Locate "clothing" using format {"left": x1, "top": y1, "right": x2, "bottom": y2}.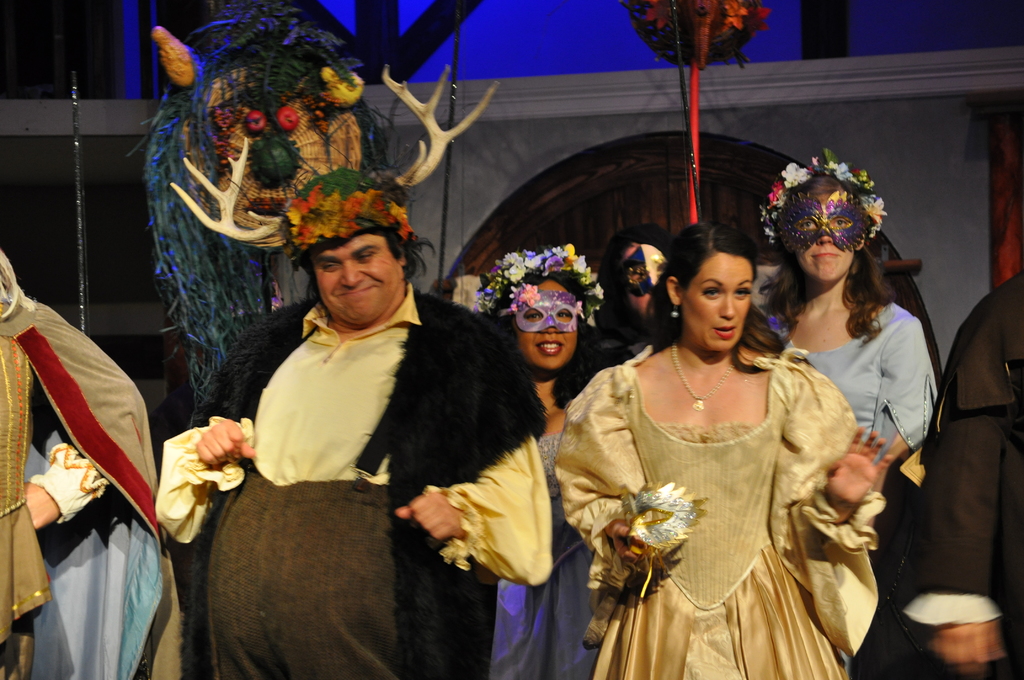
{"left": 166, "top": 231, "right": 536, "bottom": 672}.
